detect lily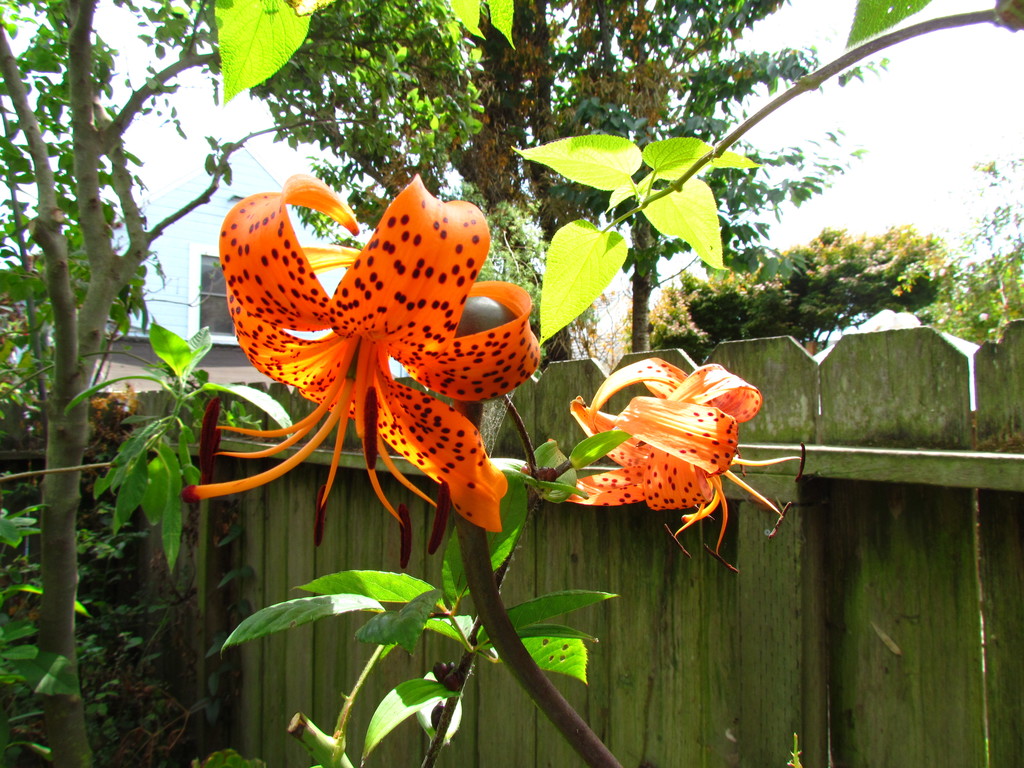
locate(173, 171, 543, 569)
